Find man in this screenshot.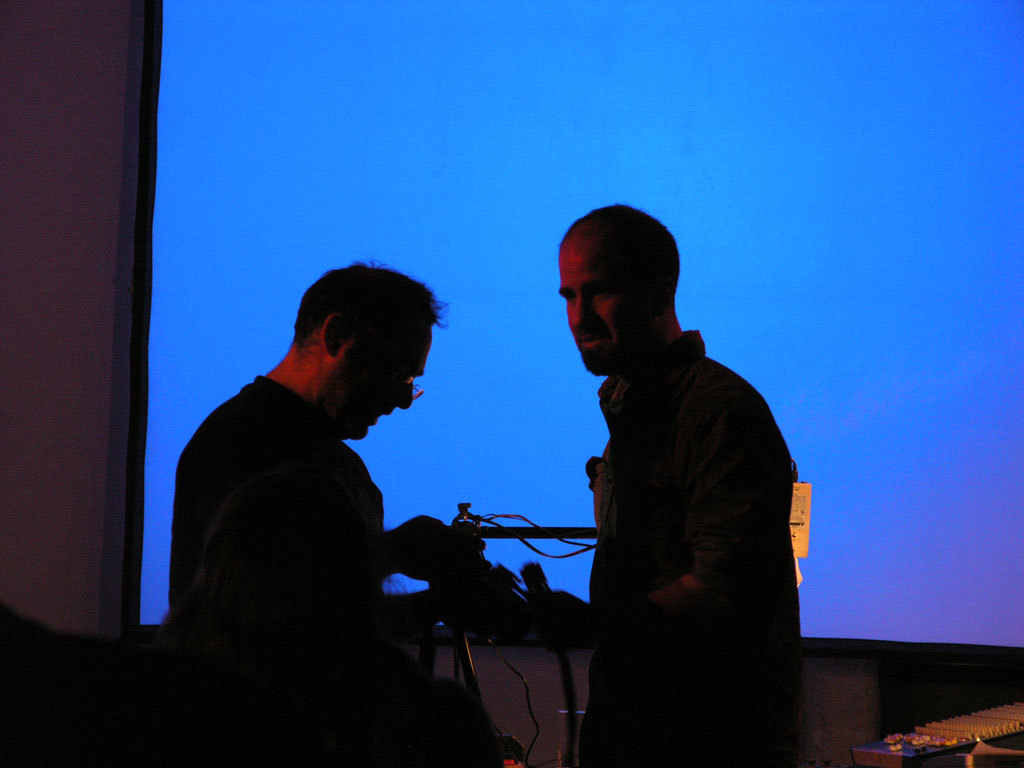
The bounding box for man is locate(518, 206, 801, 767).
